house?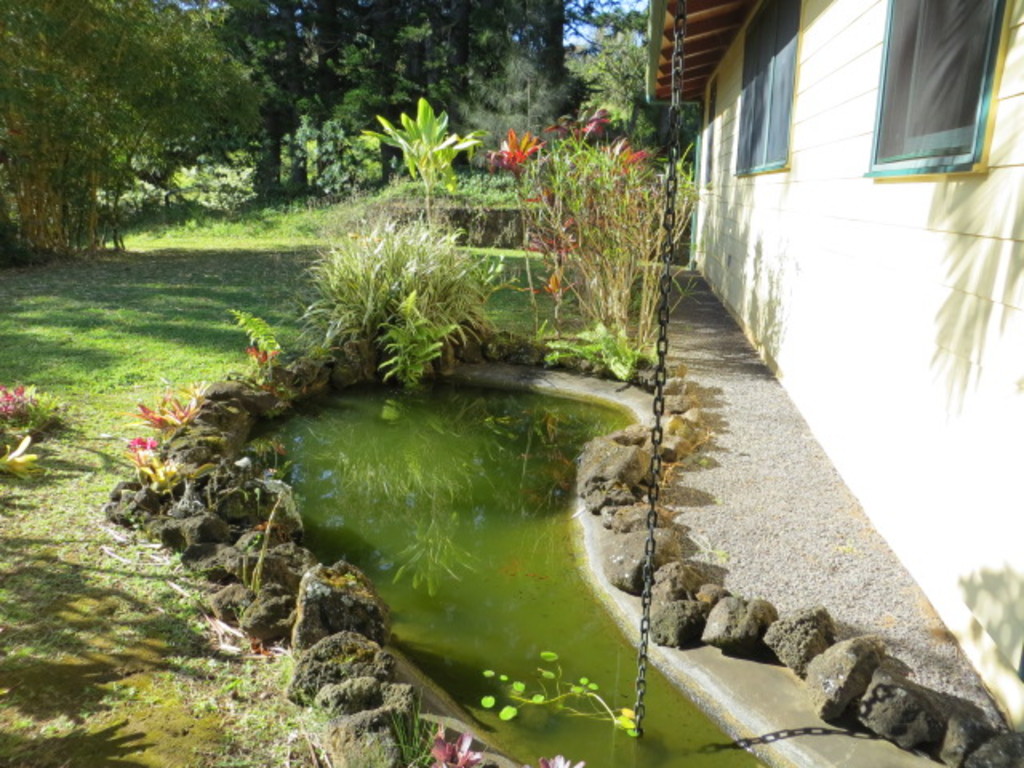
<bbox>645, 0, 1022, 738</bbox>
